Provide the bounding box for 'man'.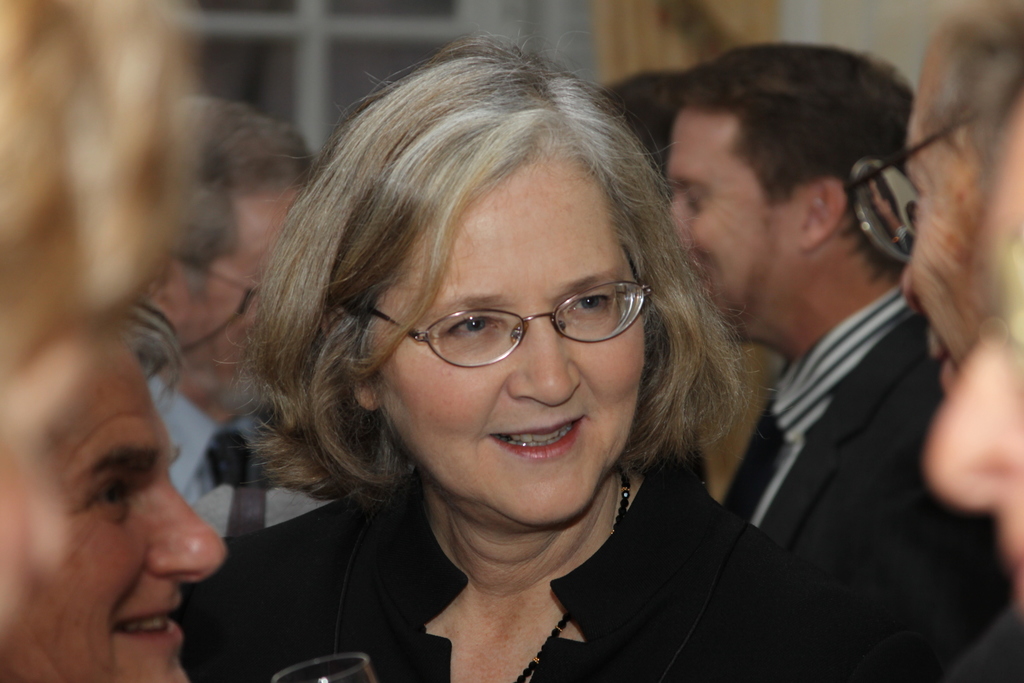
{"left": 133, "top": 96, "right": 316, "bottom": 537}.
